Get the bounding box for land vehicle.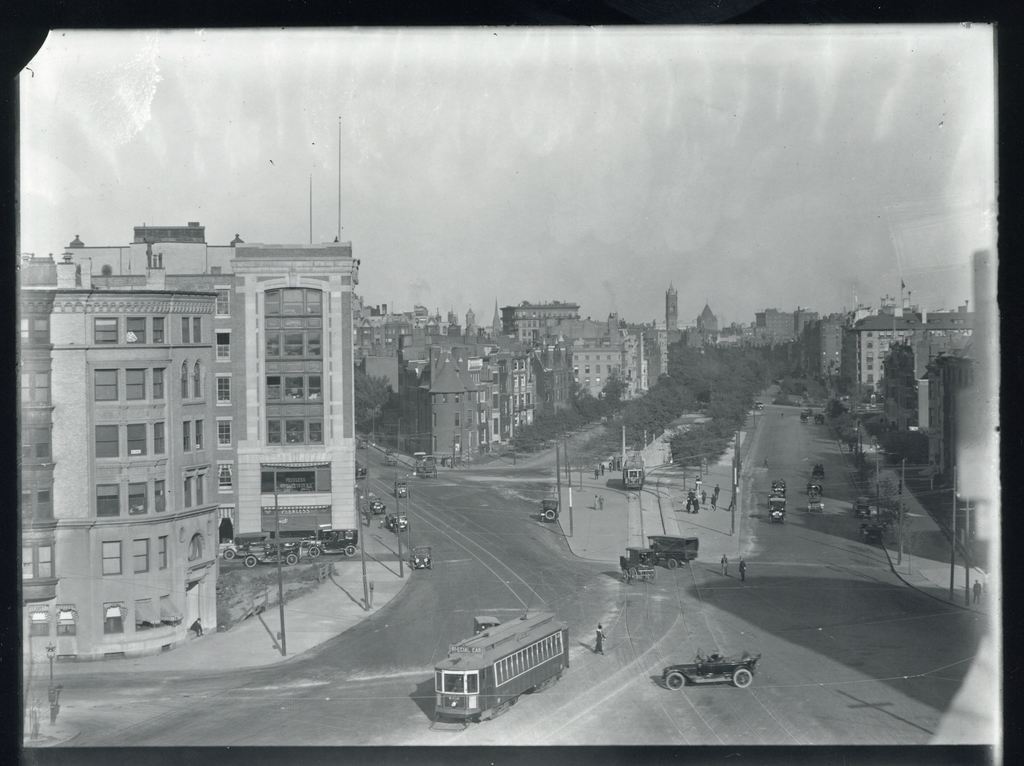
[left=650, top=534, right=698, bottom=566].
